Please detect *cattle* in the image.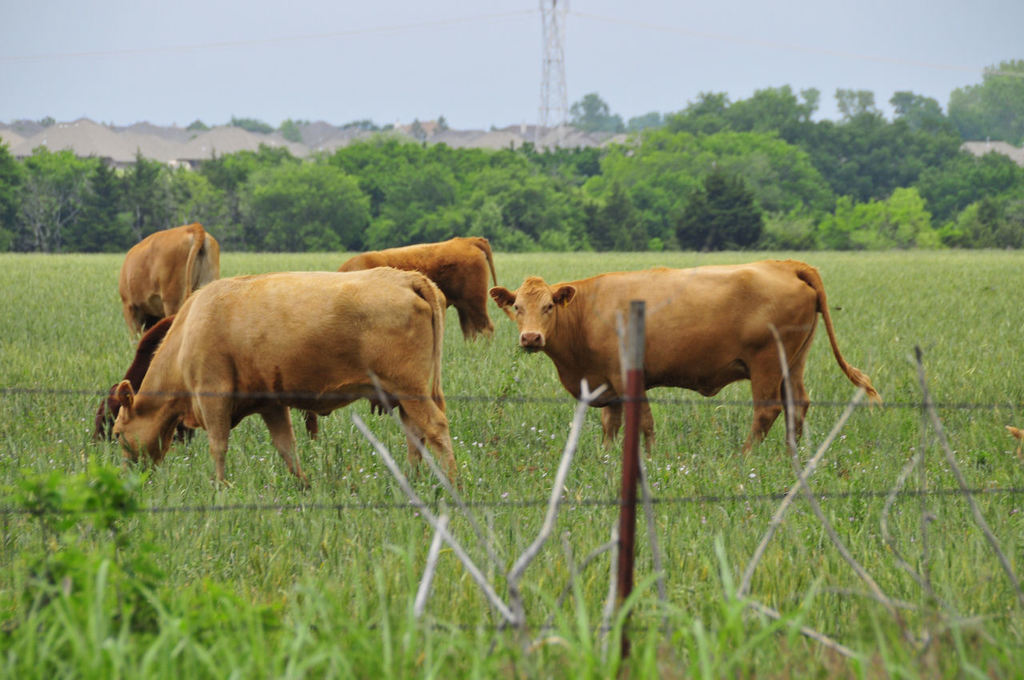
(488, 258, 878, 461).
